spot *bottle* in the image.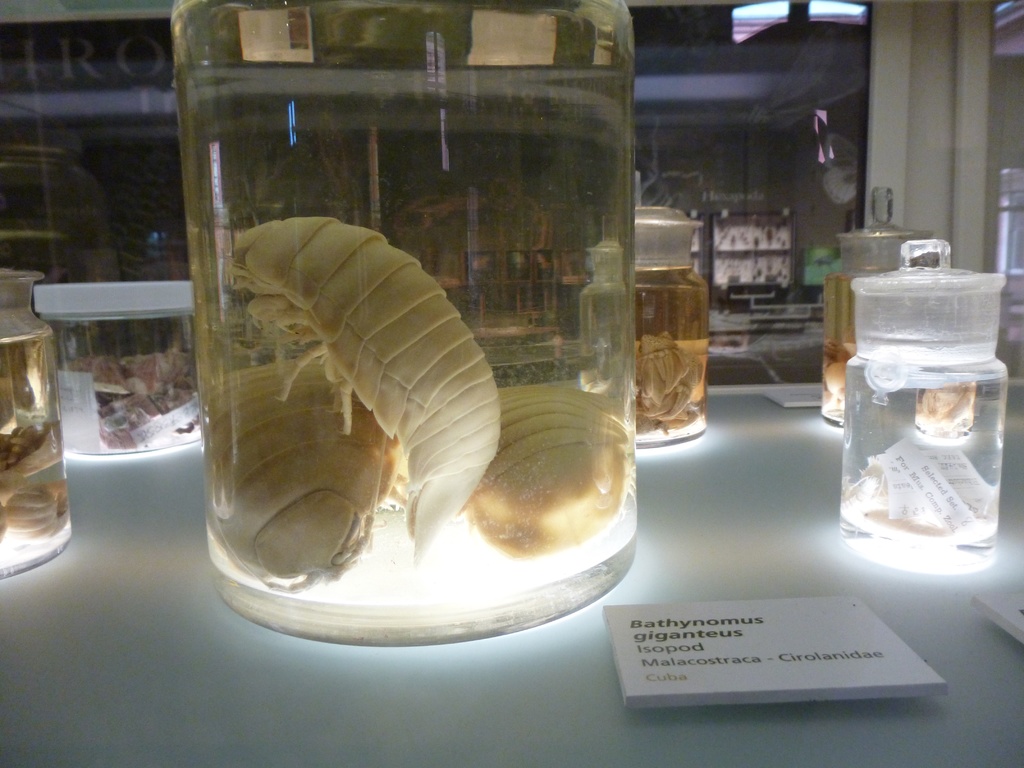
*bottle* found at l=172, t=0, r=639, b=648.
